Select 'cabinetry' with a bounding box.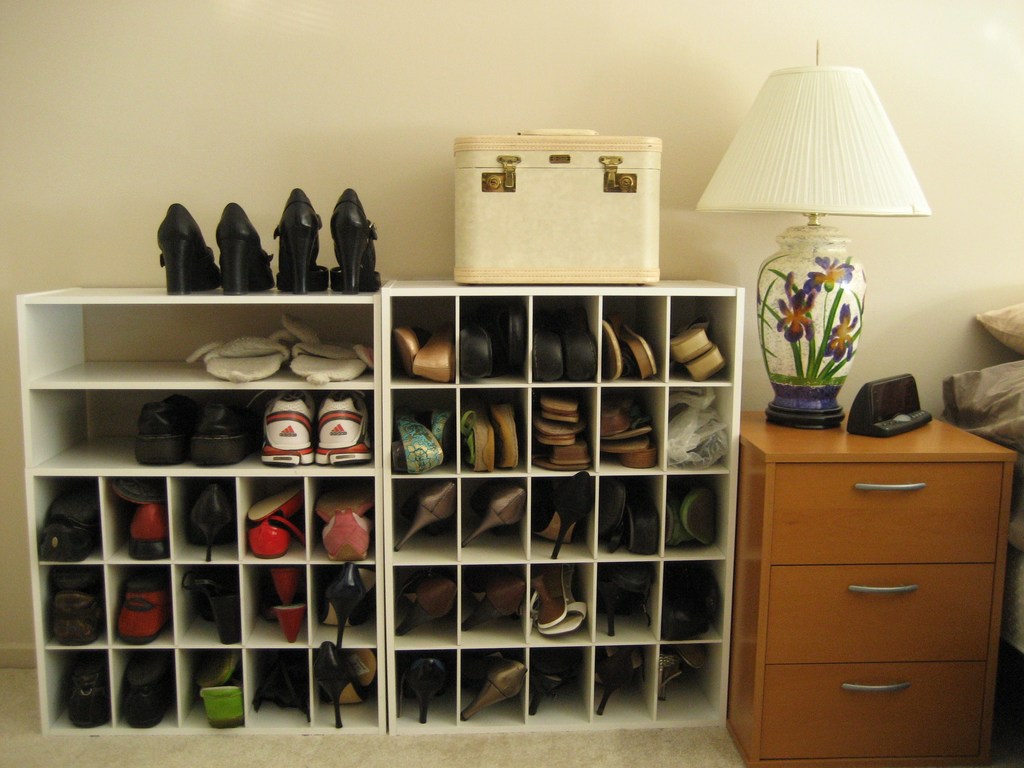
(x1=771, y1=461, x2=1002, y2=566).
